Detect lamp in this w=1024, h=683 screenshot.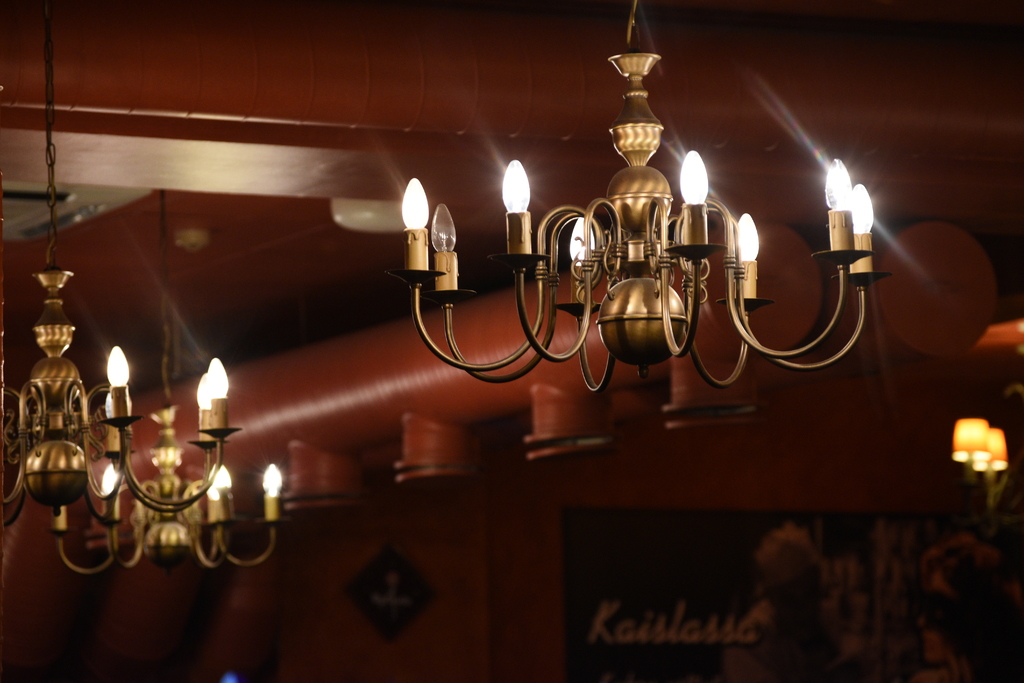
Detection: {"x1": 0, "y1": 222, "x2": 296, "y2": 588}.
